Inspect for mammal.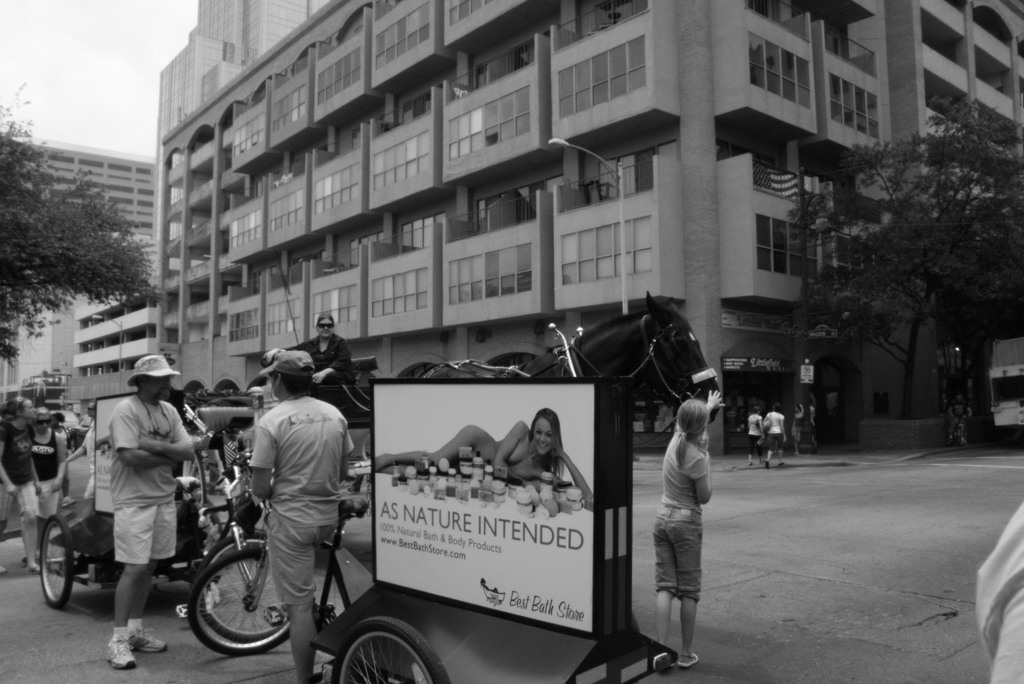
Inspection: select_region(398, 286, 731, 441).
